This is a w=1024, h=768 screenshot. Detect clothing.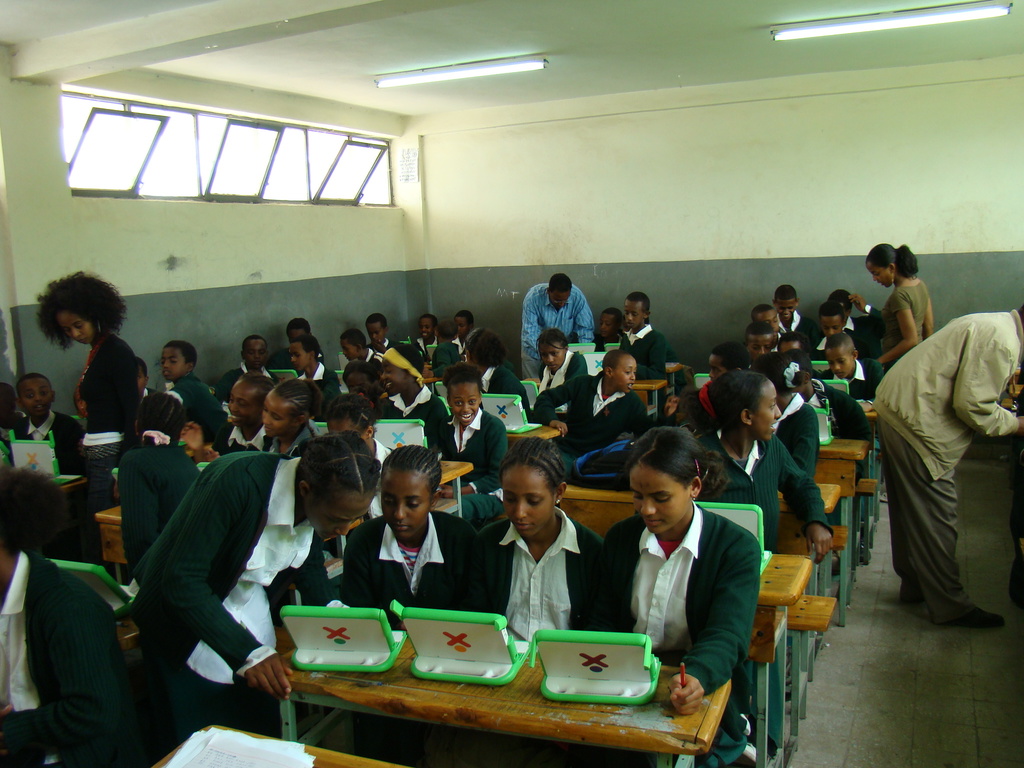
bbox=[166, 365, 235, 433].
